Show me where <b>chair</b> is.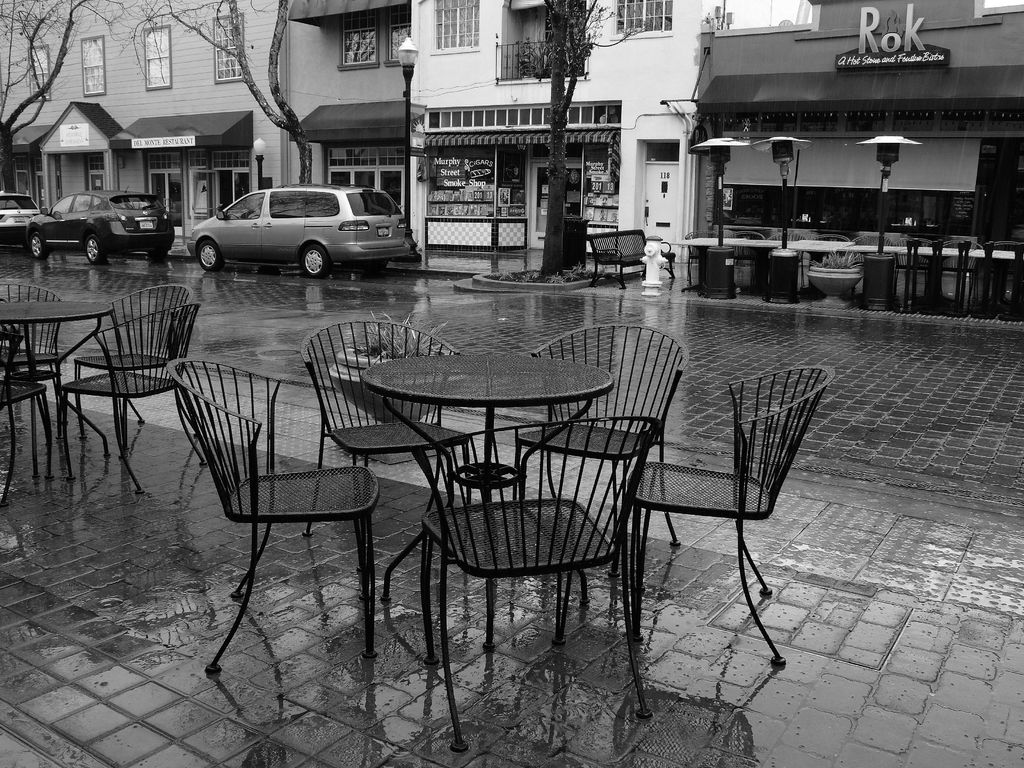
<b>chair</b> is at rect(412, 414, 664, 754).
